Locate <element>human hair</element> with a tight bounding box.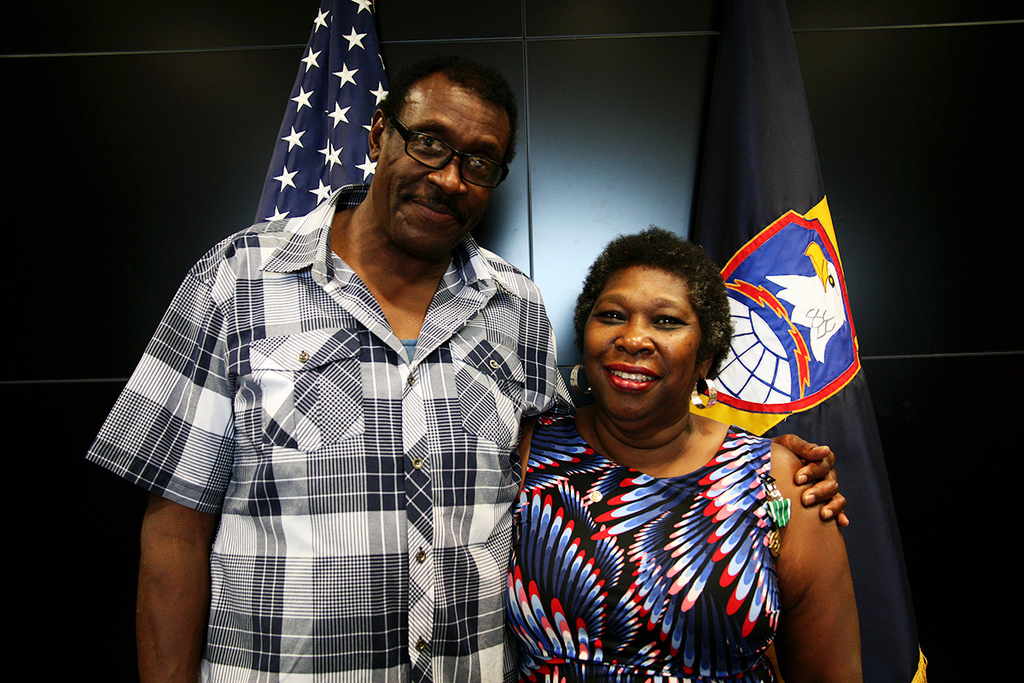
detection(569, 223, 734, 393).
